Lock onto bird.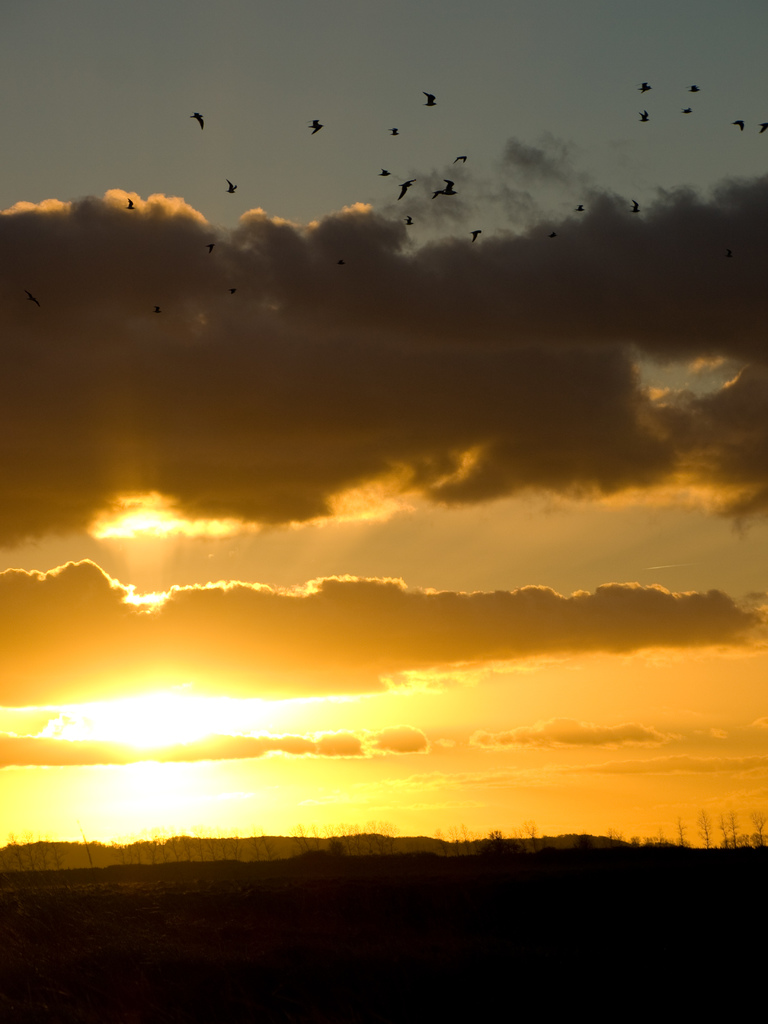
Locked: l=637, t=79, r=653, b=93.
